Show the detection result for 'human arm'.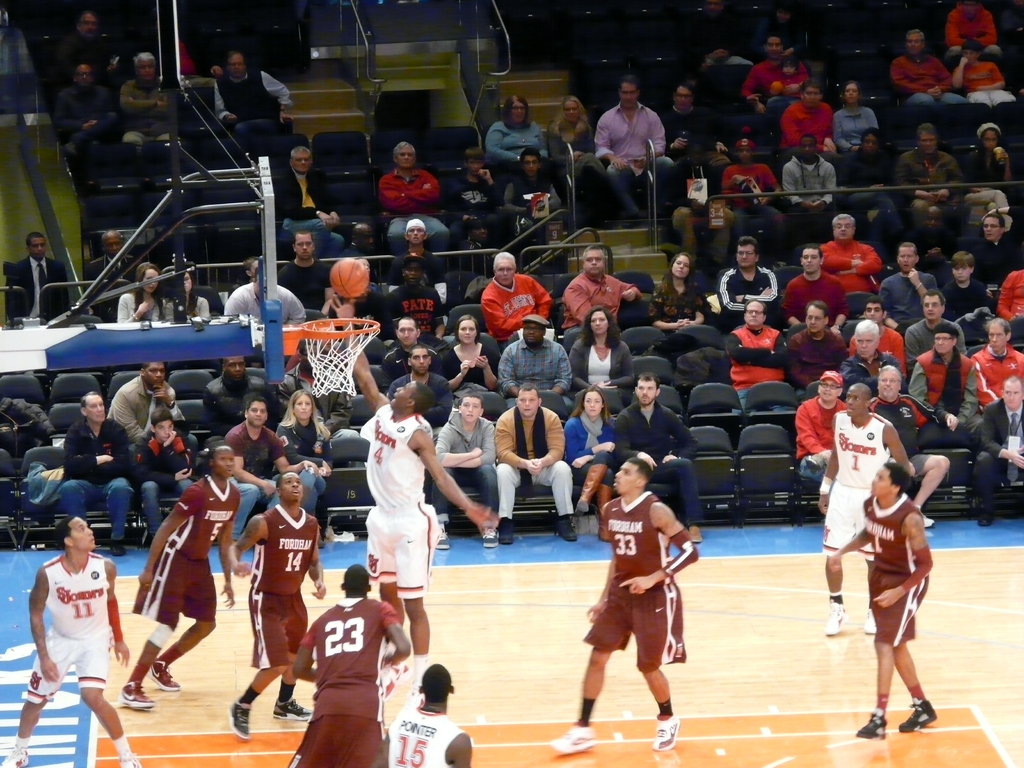
bbox(405, 448, 480, 542).
